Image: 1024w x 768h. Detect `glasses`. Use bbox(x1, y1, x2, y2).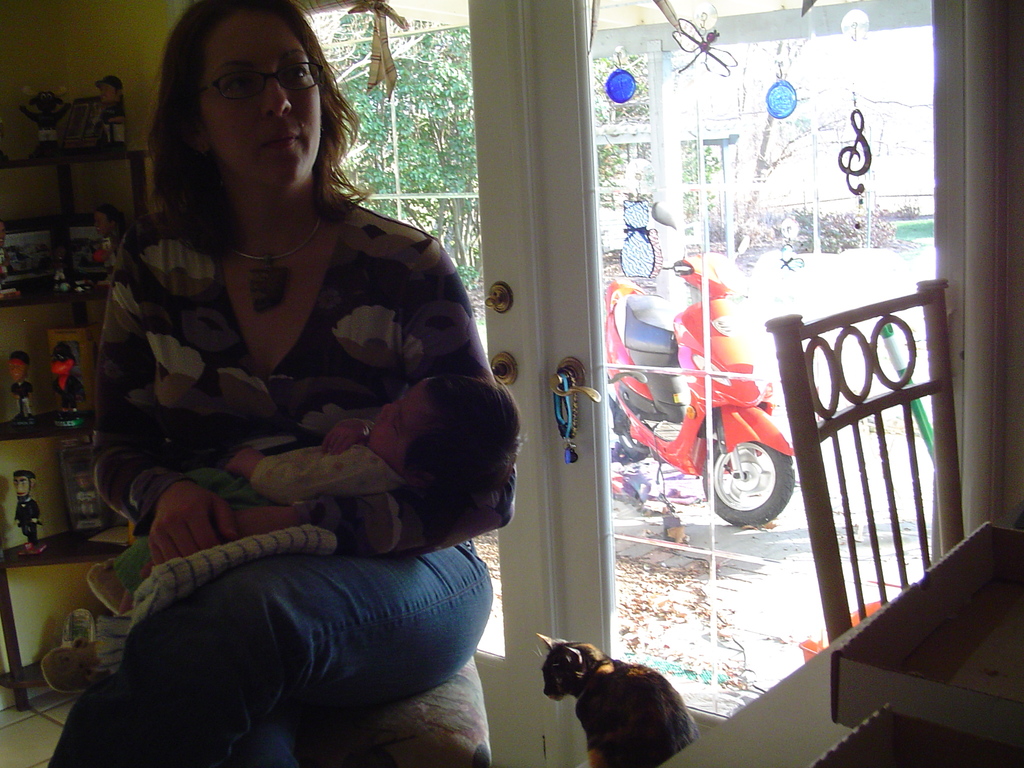
bbox(198, 57, 323, 100).
